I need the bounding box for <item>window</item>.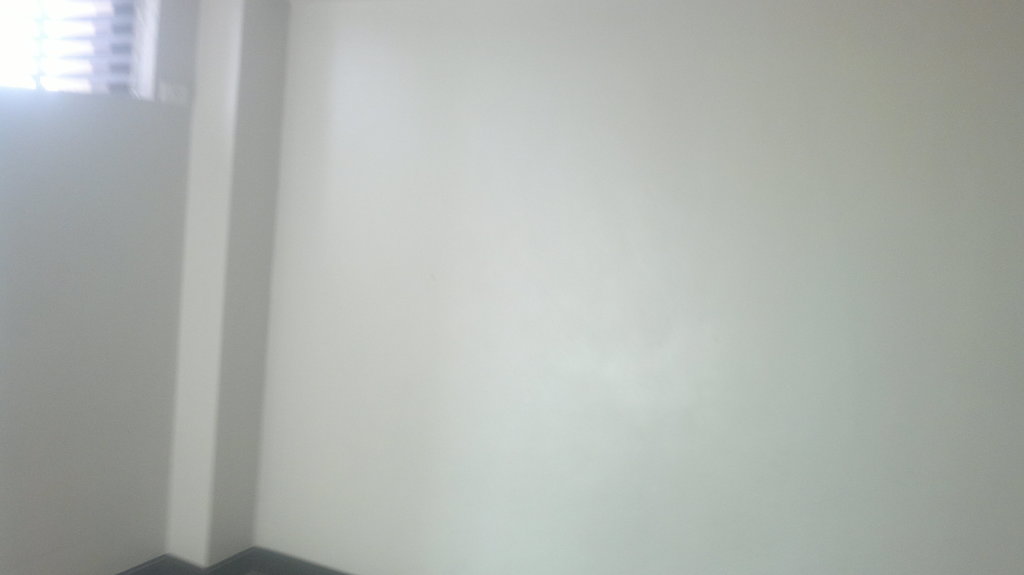
Here it is: l=1, t=0, r=163, b=99.
